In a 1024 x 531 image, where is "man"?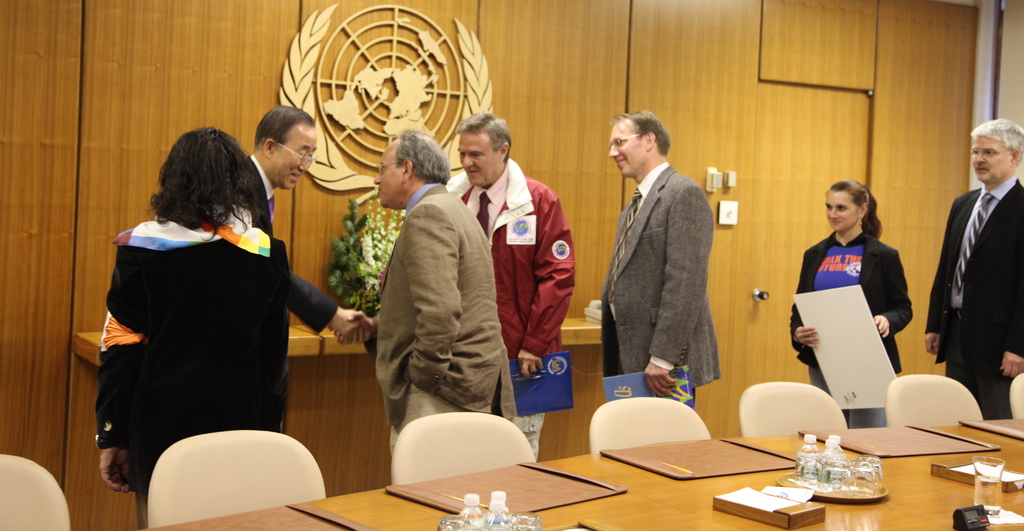
598,108,723,411.
